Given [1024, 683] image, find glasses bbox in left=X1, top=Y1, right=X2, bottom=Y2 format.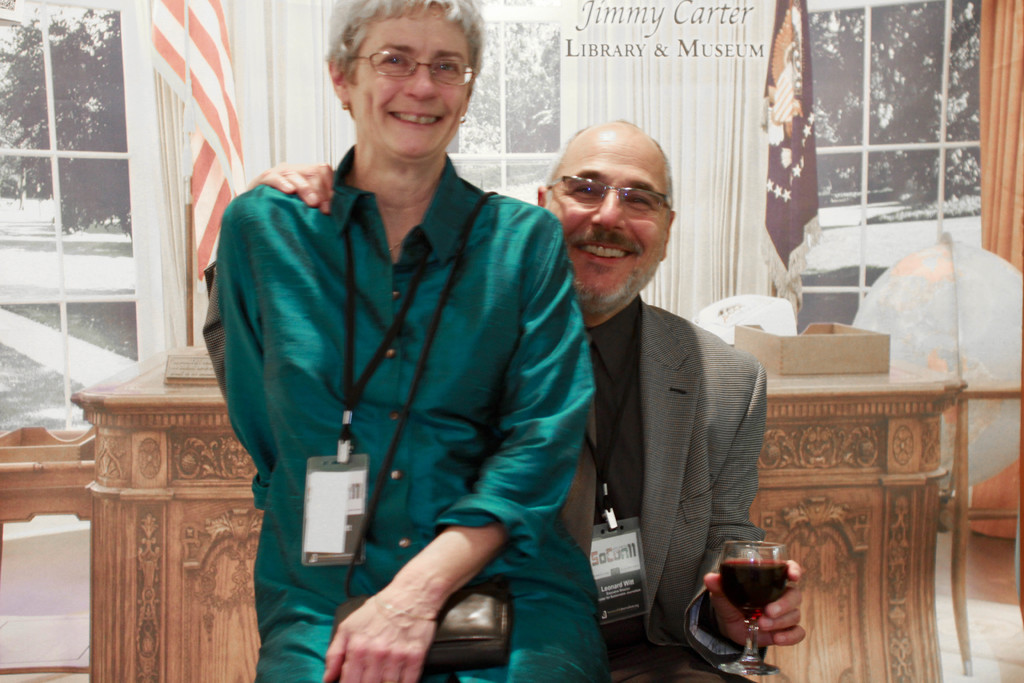
left=547, top=174, right=673, bottom=215.
